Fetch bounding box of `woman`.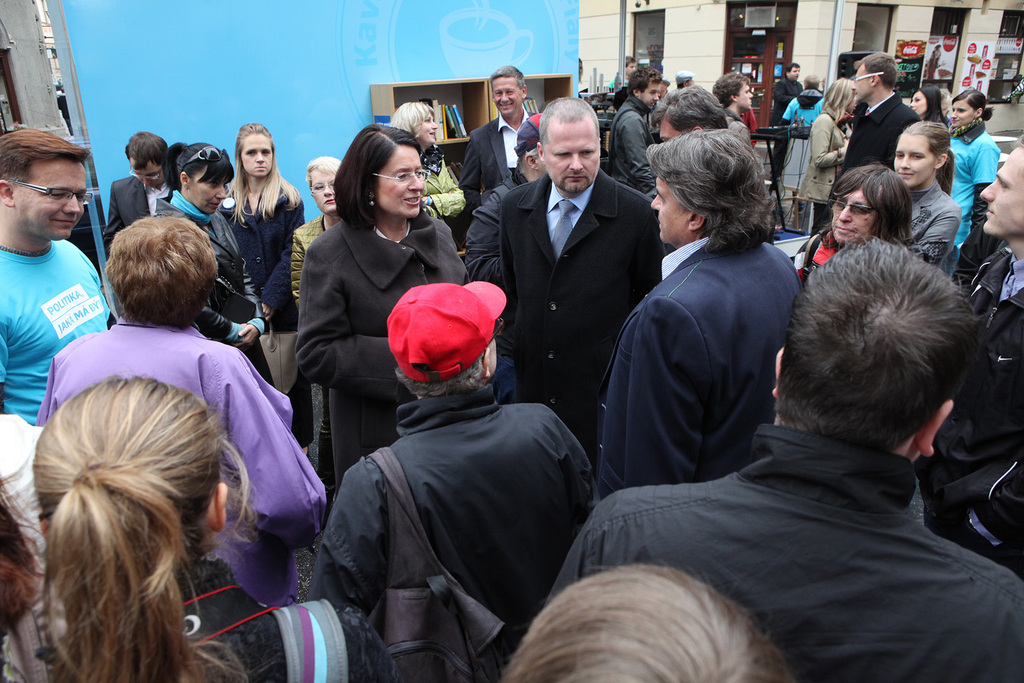
Bbox: crop(911, 86, 947, 134).
